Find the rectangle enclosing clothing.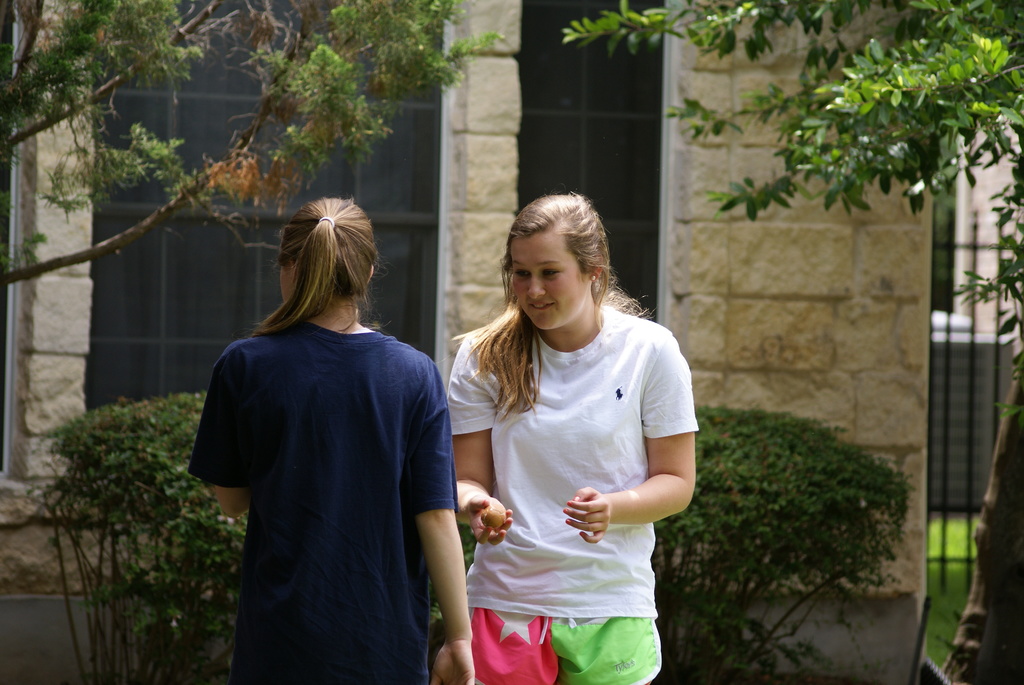
[194,319,449,684].
